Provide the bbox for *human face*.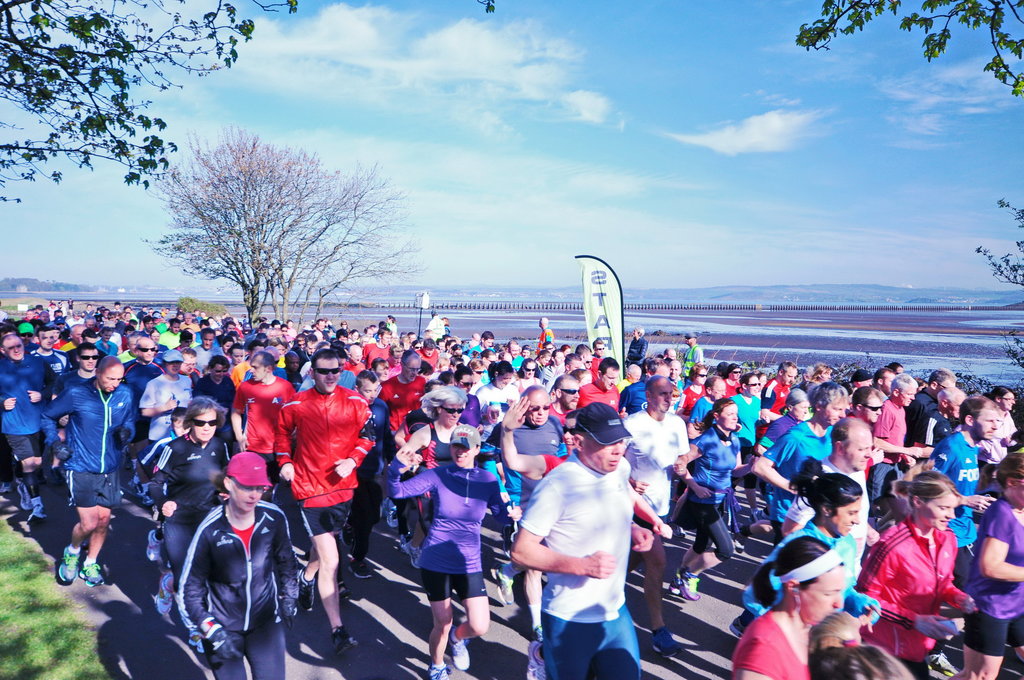
(x1=998, y1=389, x2=1014, y2=411).
